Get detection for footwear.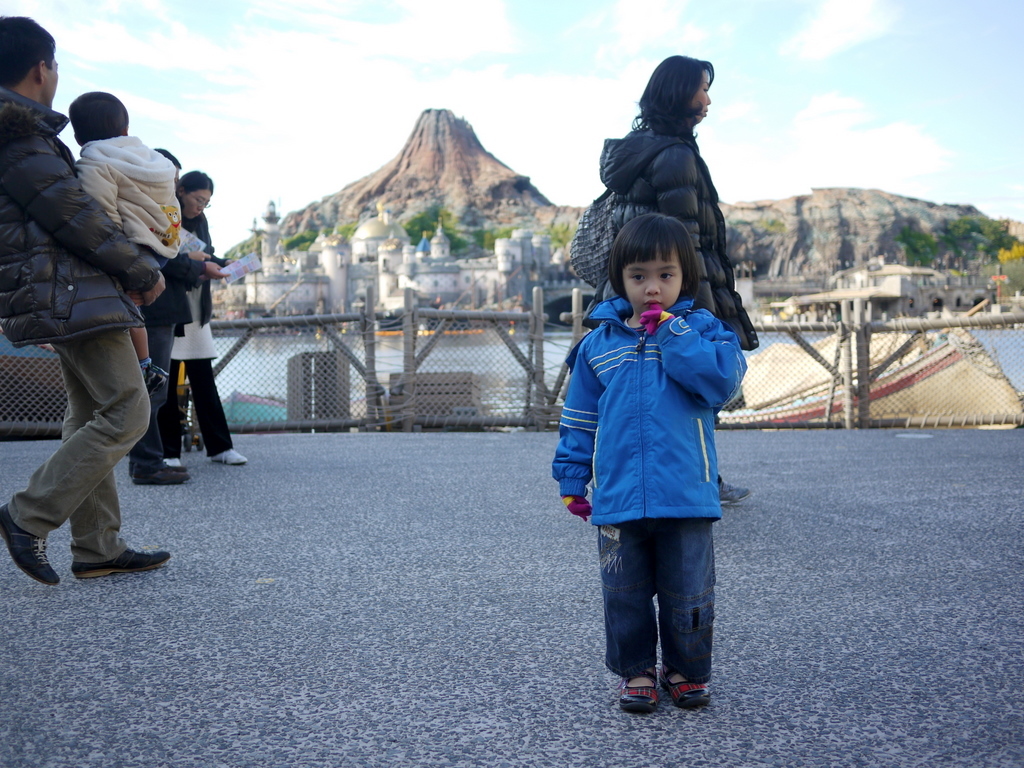
Detection: [left=210, top=447, right=245, bottom=466].
